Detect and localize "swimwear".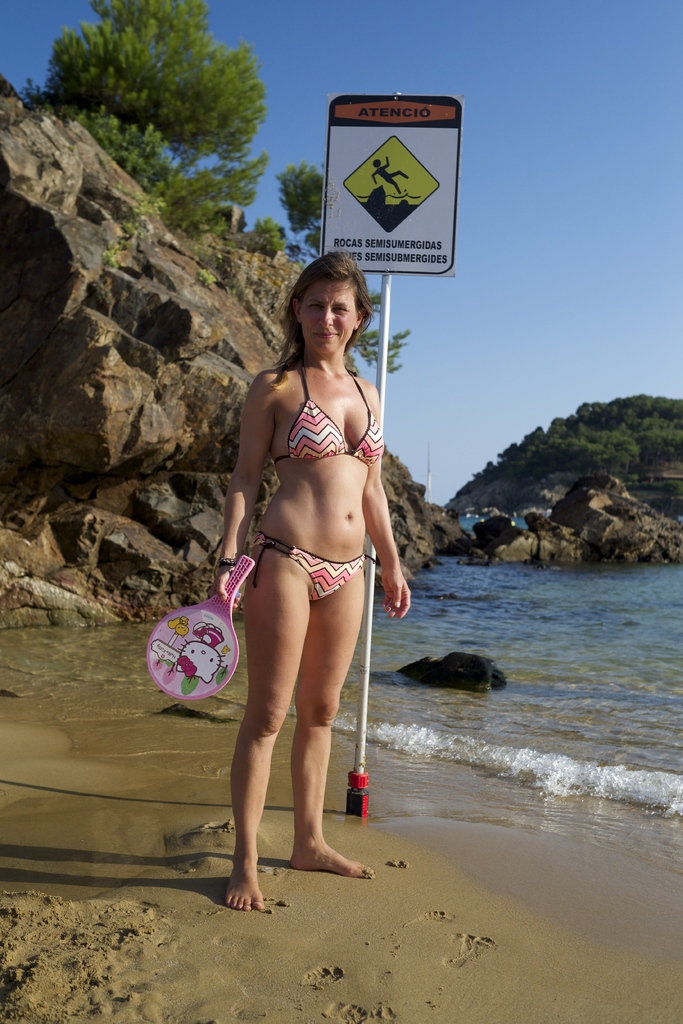
Localized at box(245, 532, 370, 602).
